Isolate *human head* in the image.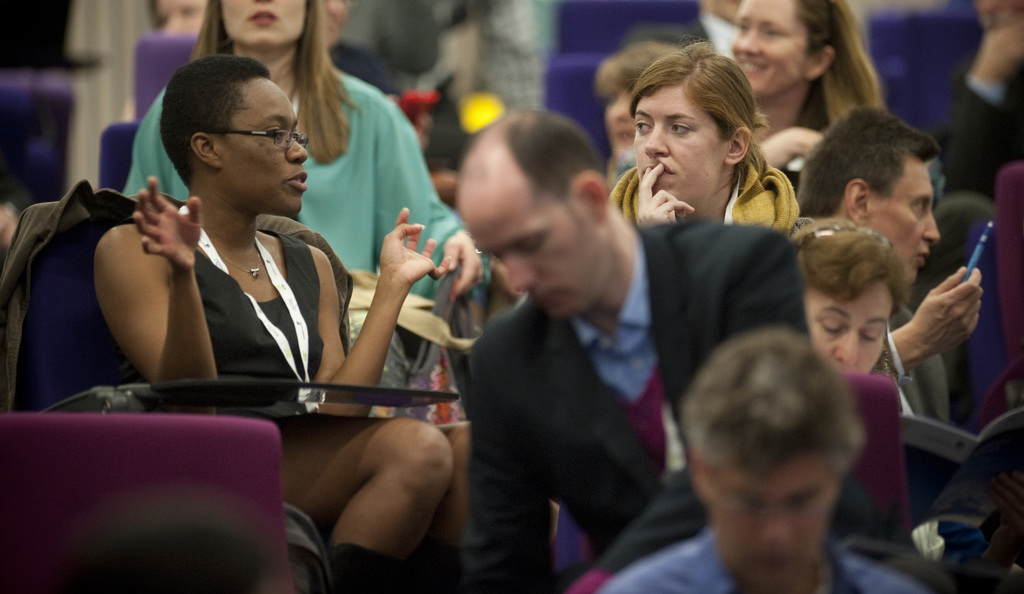
Isolated region: 627 38 758 206.
